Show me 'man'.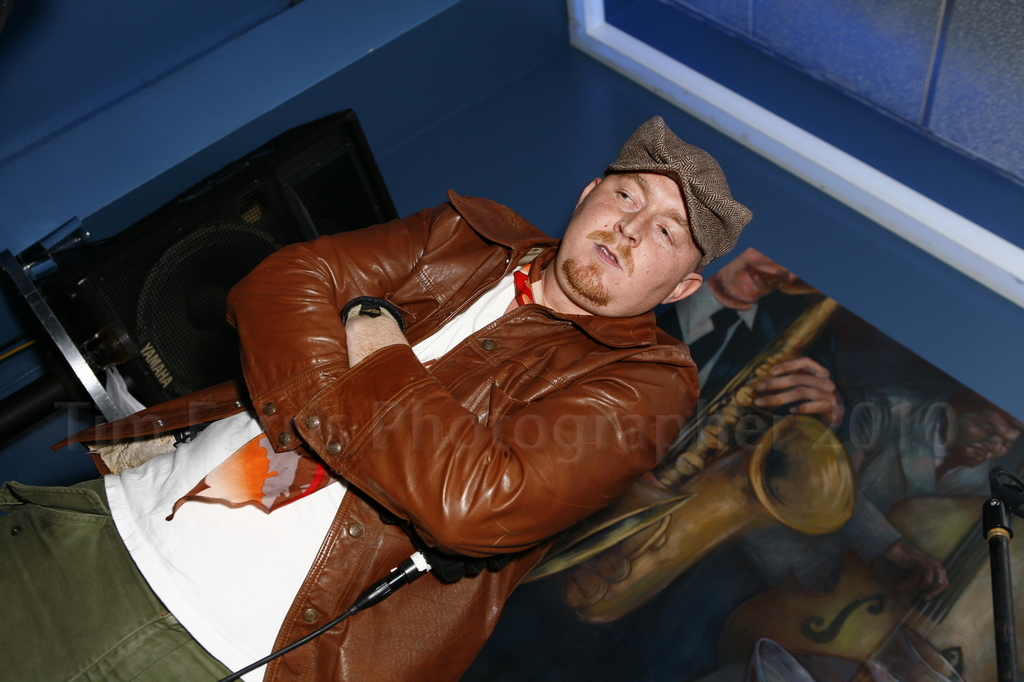
'man' is here: l=0, t=119, r=748, b=681.
